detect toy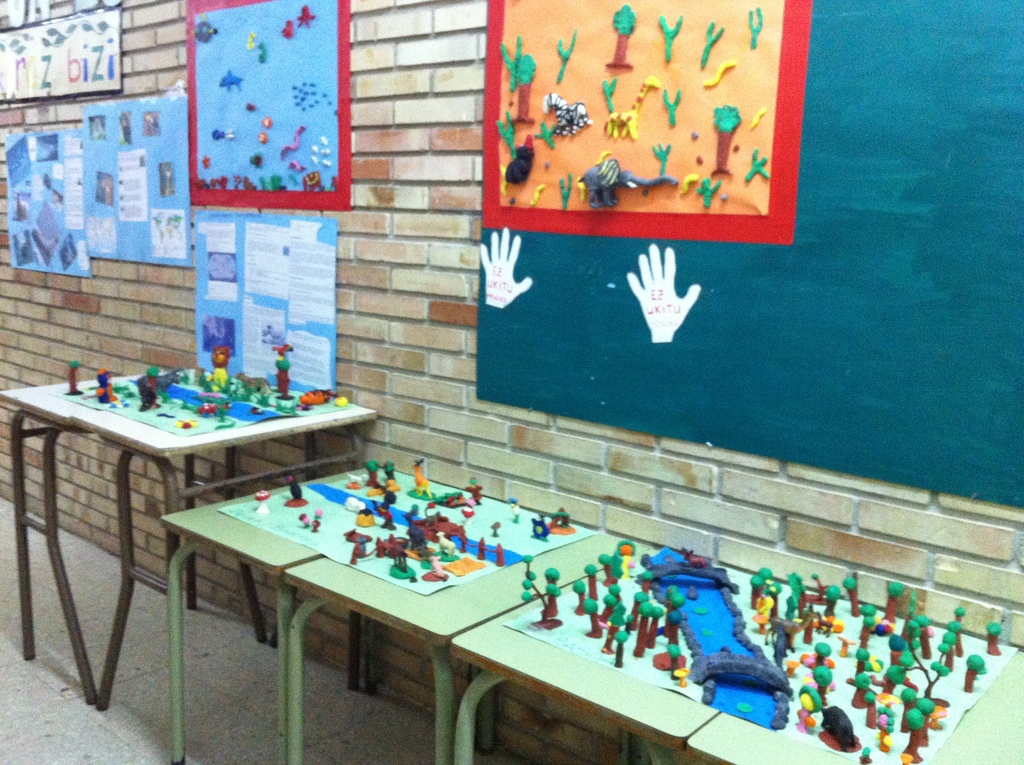
<box>493,111,522,160</box>
